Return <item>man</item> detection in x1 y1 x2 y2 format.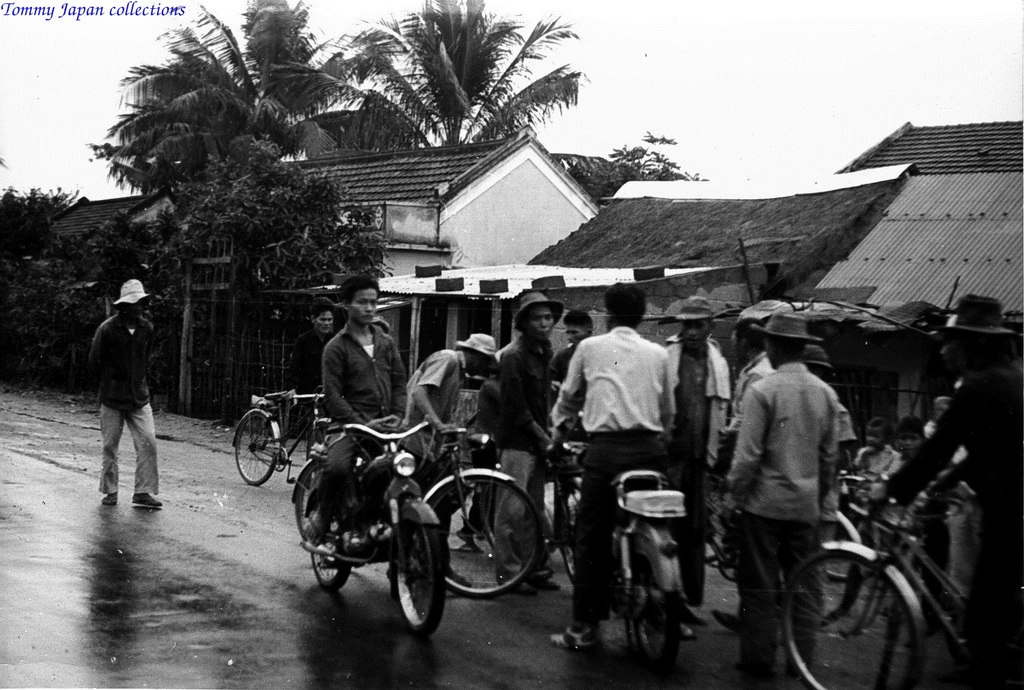
664 296 722 601.
